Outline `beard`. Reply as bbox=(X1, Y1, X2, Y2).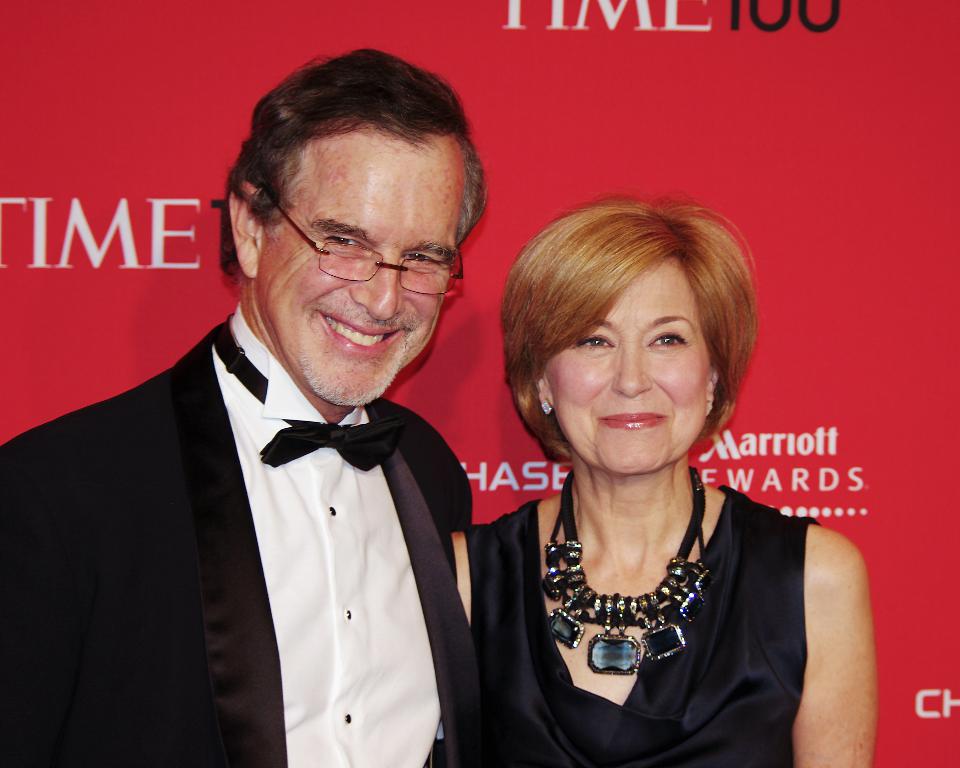
bbox=(296, 326, 407, 409).
